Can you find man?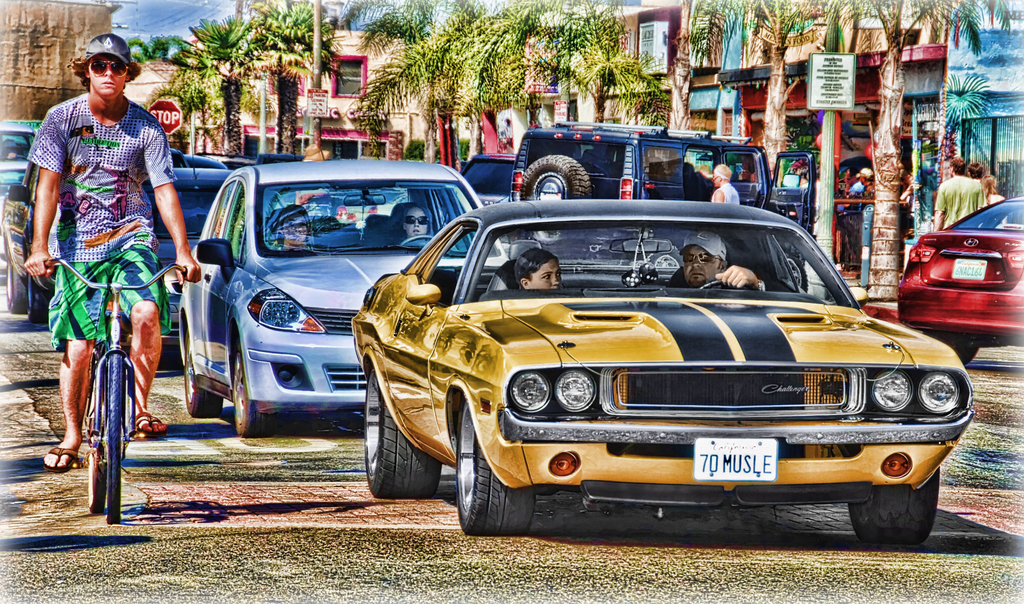
Yes, bounding box: <bbox>932, 153, 989, 232</bbox>.
